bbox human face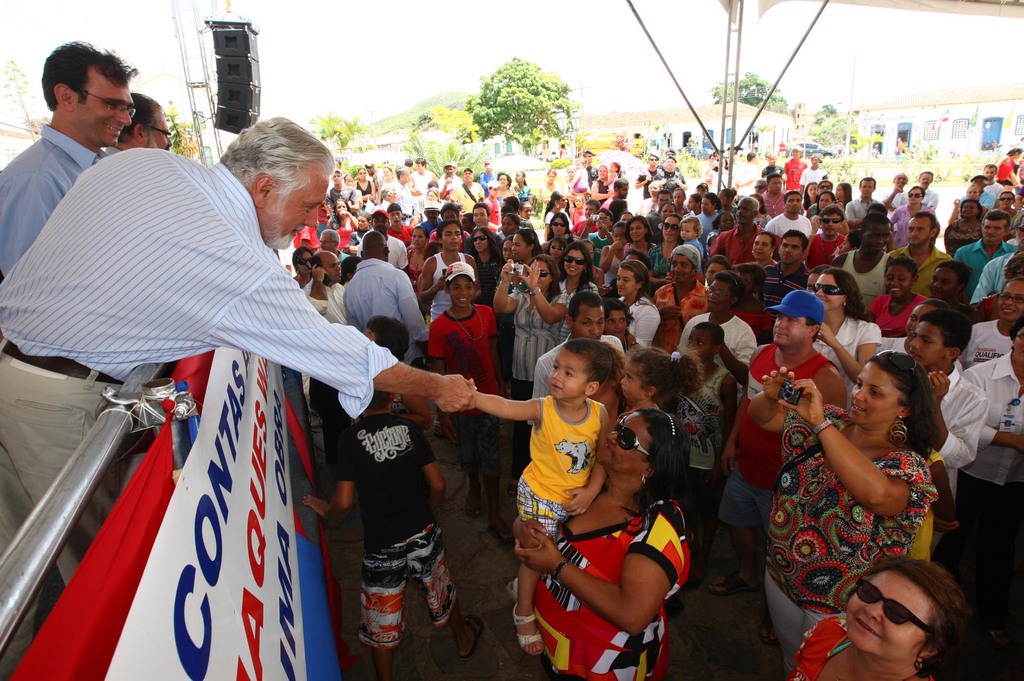
[862,180,874,193]
